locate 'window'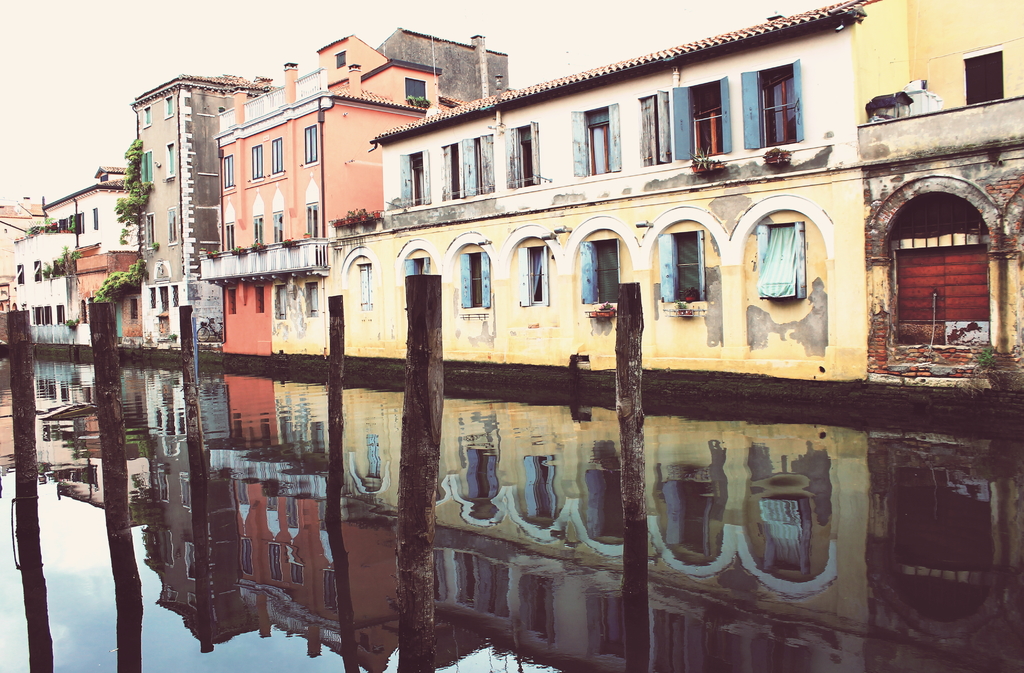
(x1=504, y1=116, x2=541, y2=189)
